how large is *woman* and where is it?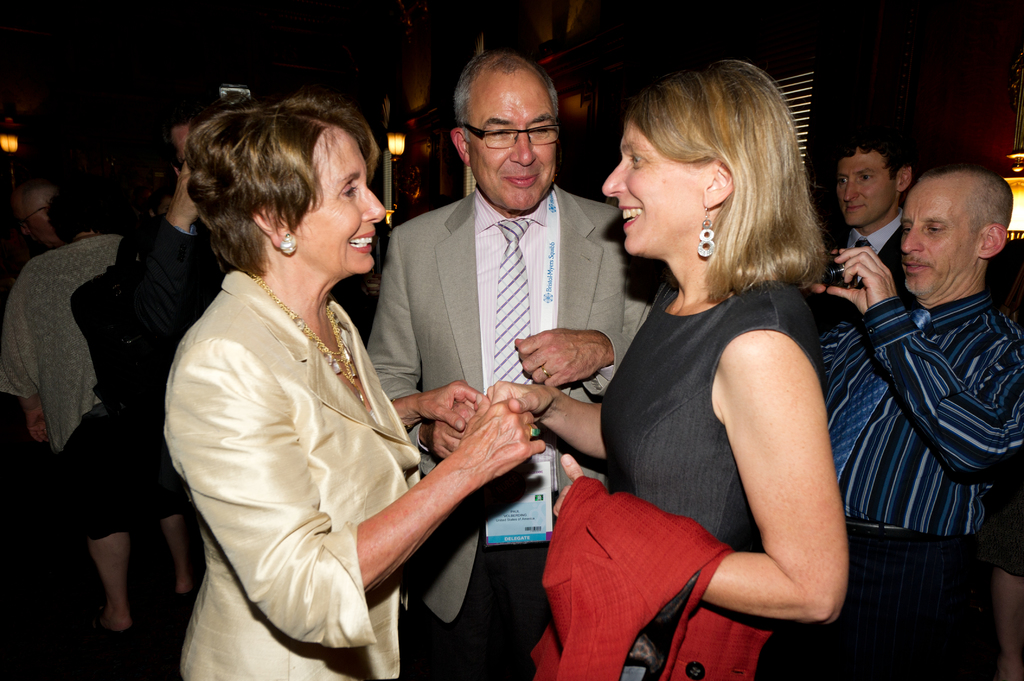
Bounding box: bbox=[0, 184, 199, 634].
